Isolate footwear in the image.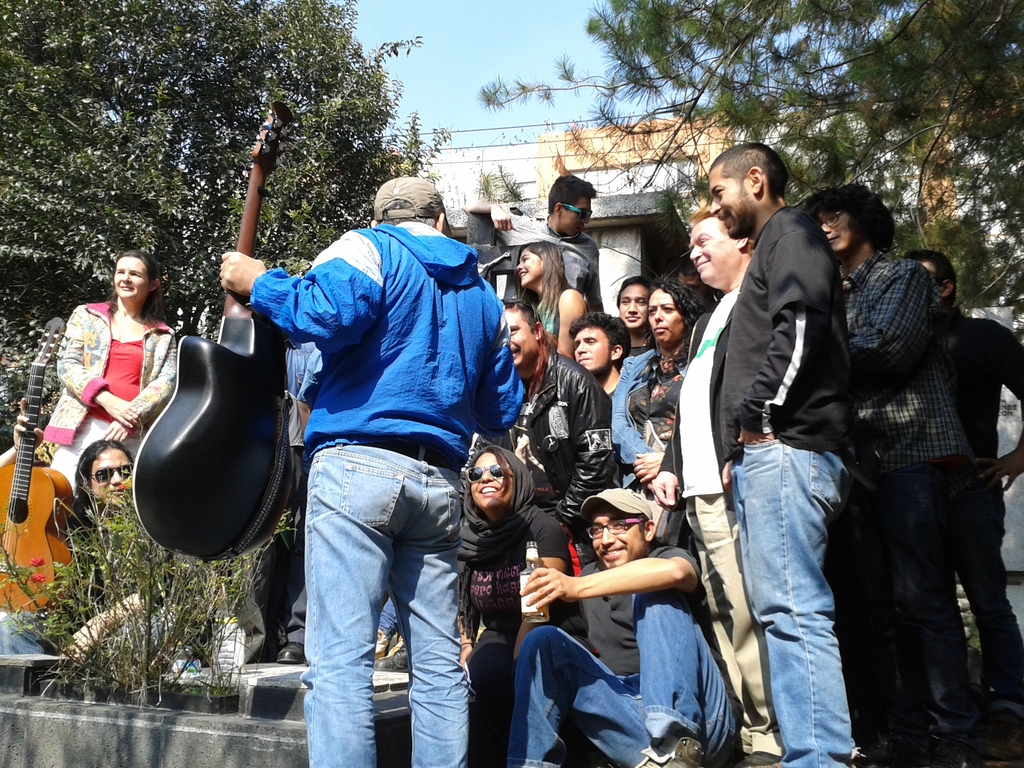
Isolated region: box(635, 735, 705, 767).
